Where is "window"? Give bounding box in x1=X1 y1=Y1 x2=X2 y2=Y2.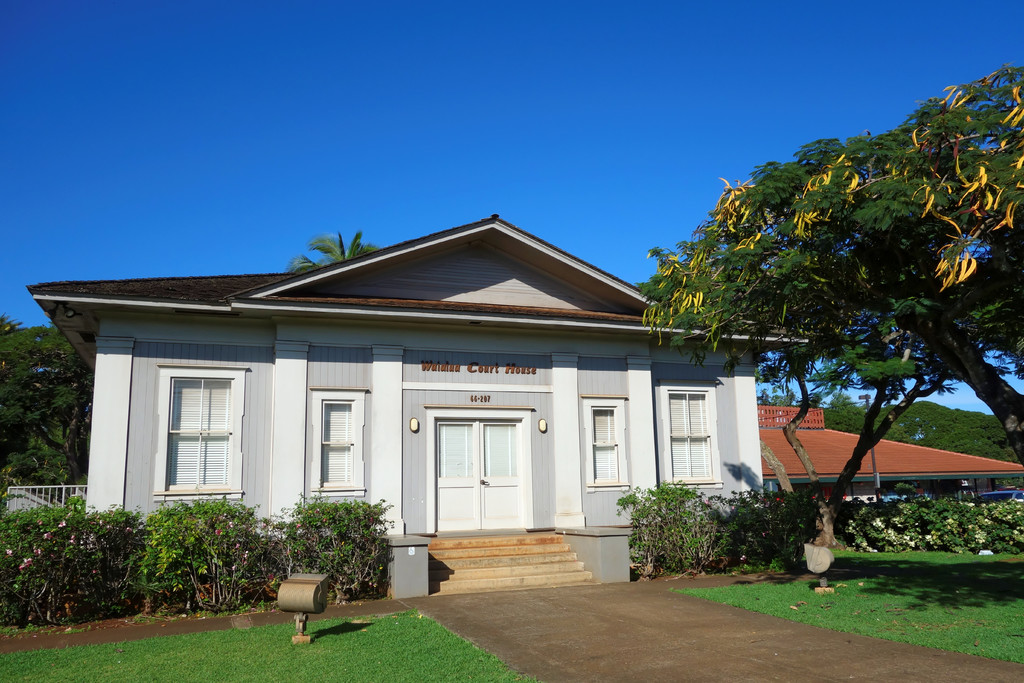
x1=659 y1=377 x2=725 y2=493.
